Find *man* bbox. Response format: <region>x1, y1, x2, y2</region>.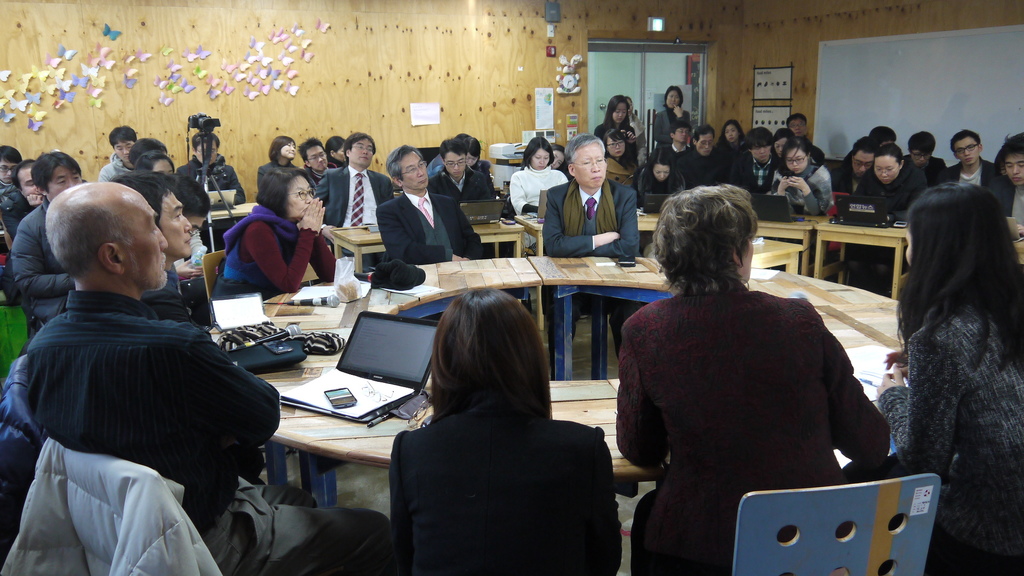
<region>729, 125, 780, 196</region>.
